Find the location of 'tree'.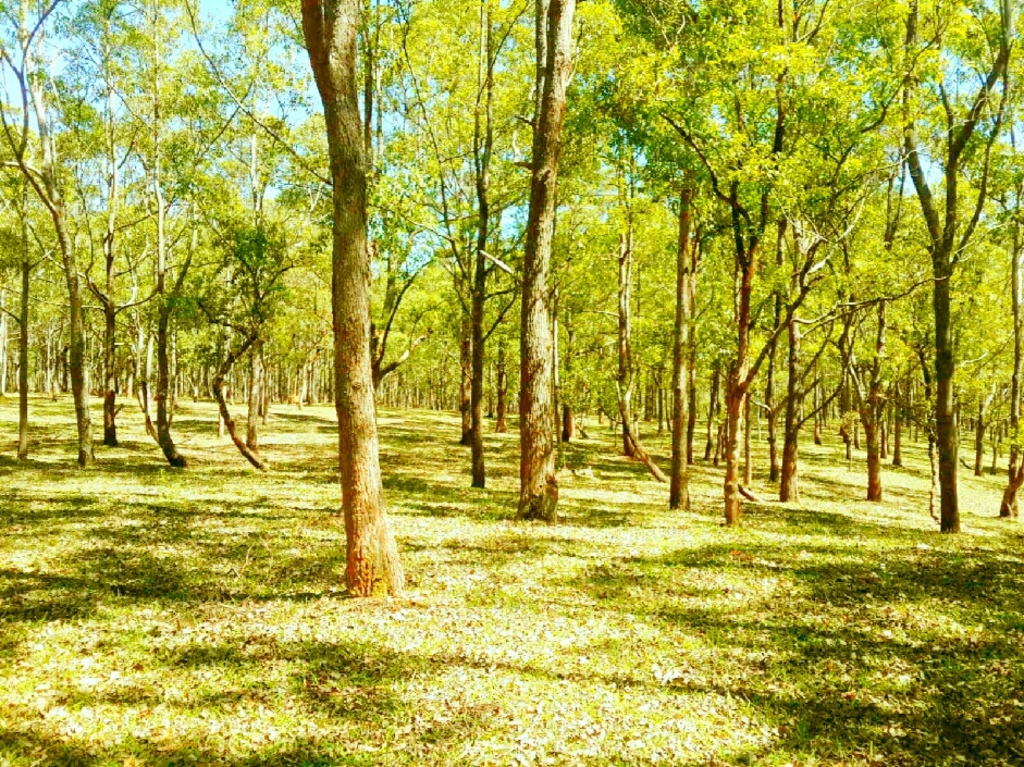
Location: [437,0,640,528].
